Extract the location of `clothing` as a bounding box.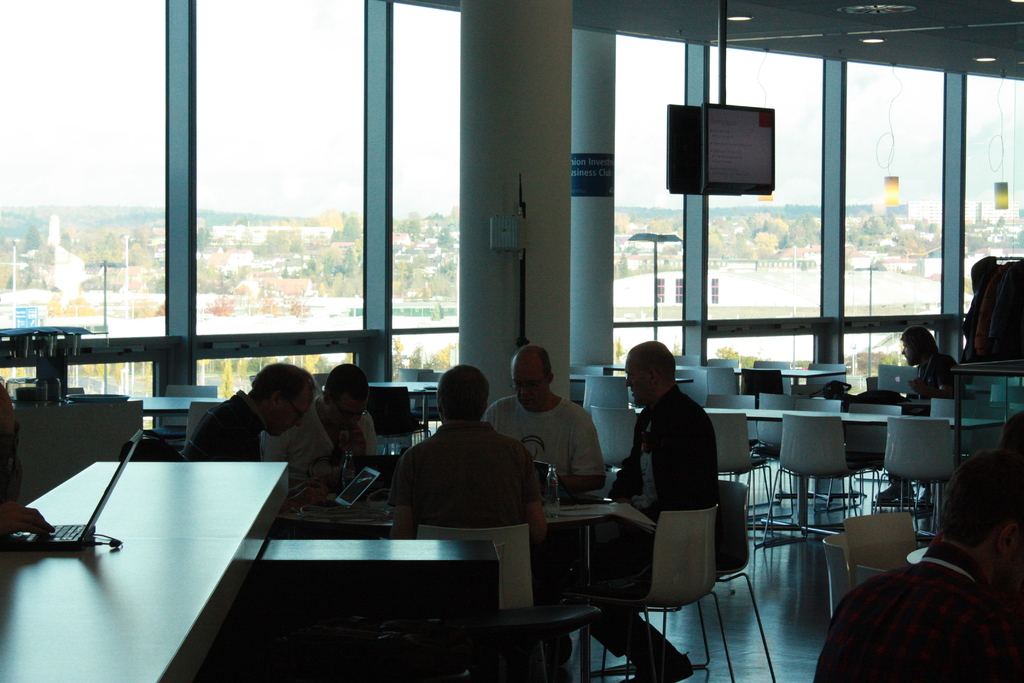
(x1=486, y1=400, x2=611, y2=495).
